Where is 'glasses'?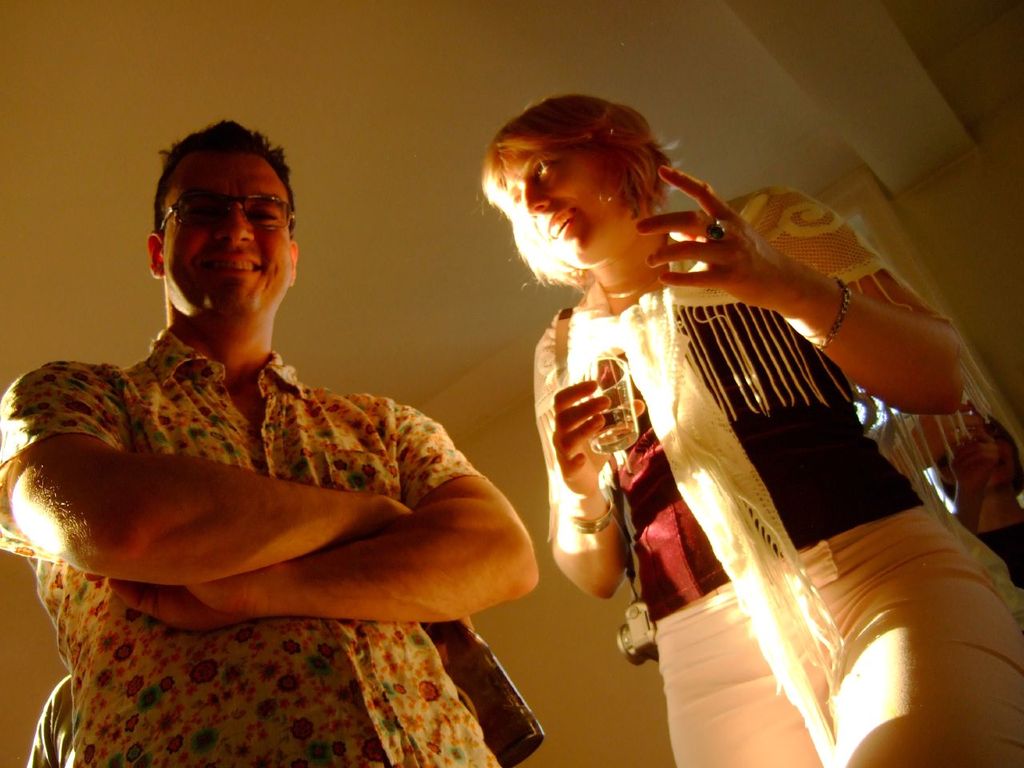
<box>150,190,293,243</box>.
